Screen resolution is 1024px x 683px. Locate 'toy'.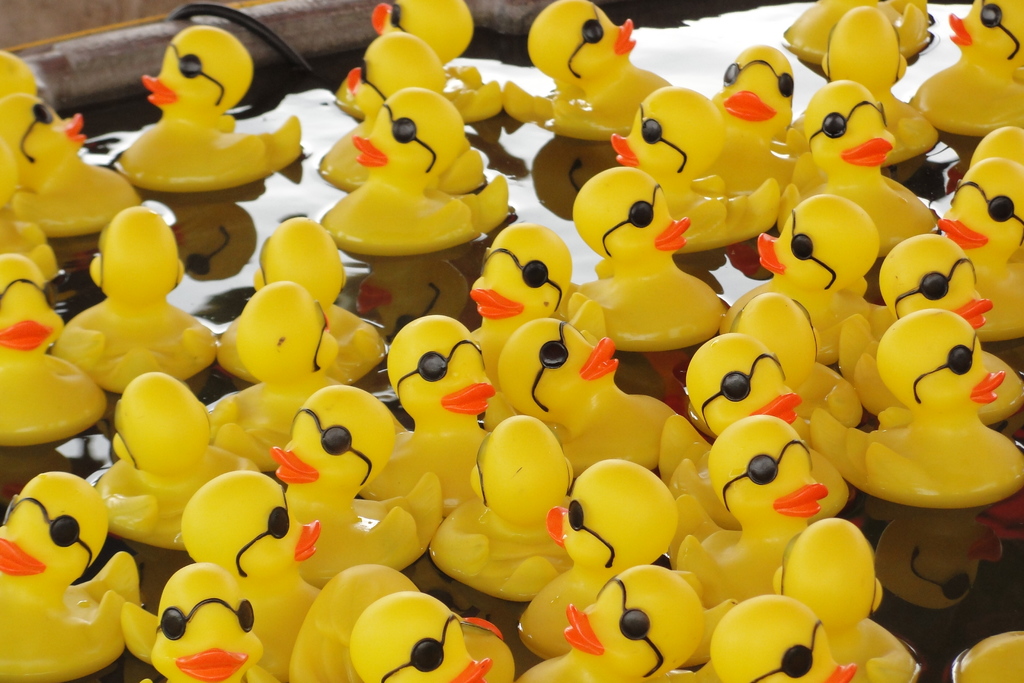
[52, 206, 224, 394].
